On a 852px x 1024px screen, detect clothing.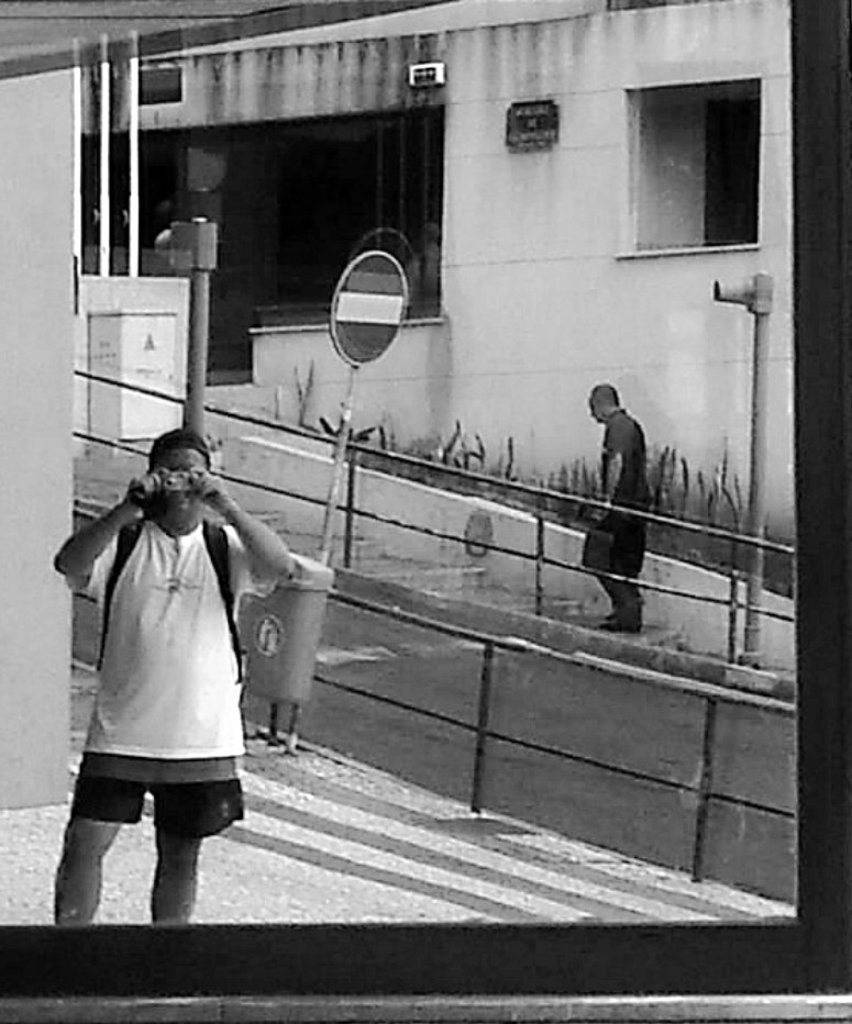
69:517:276:843.
